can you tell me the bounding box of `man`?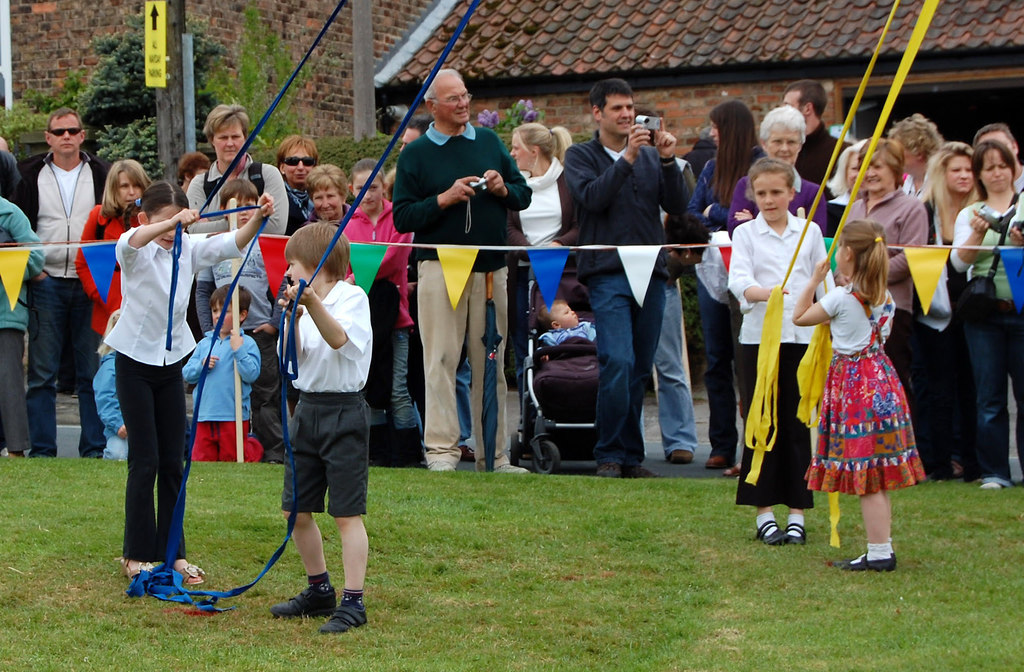
(x1=393, y1=115, x2=477, y2=461).
